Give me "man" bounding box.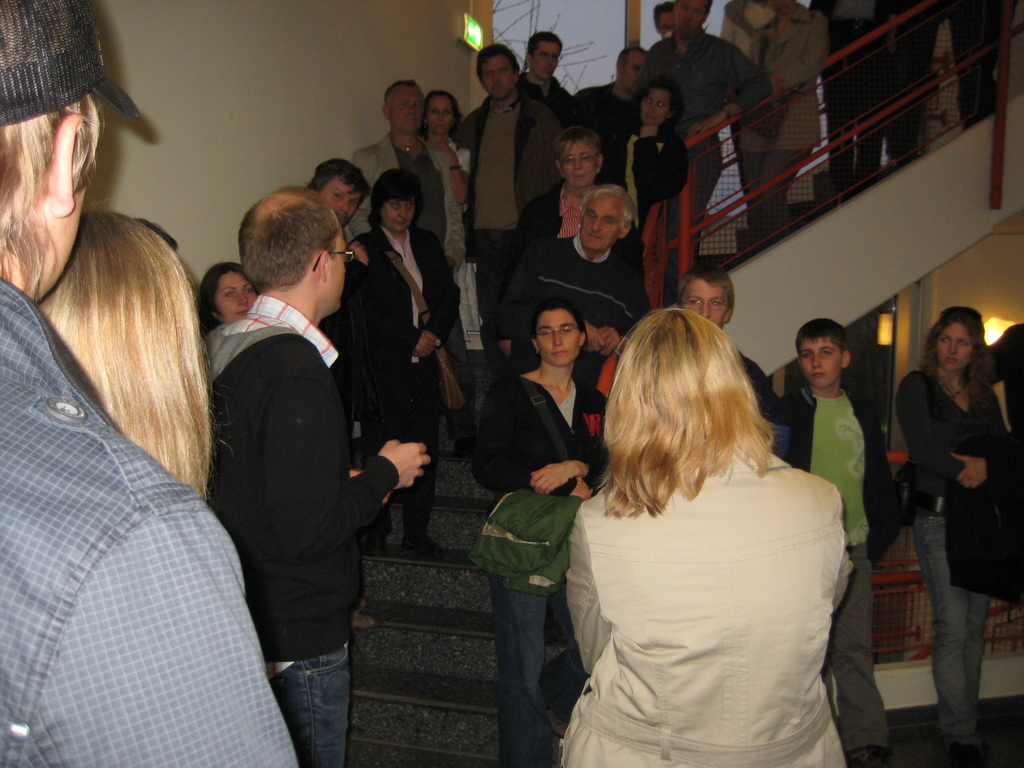
{"left": 349, "top": 76, "right": 474, "bottom": 453}.
